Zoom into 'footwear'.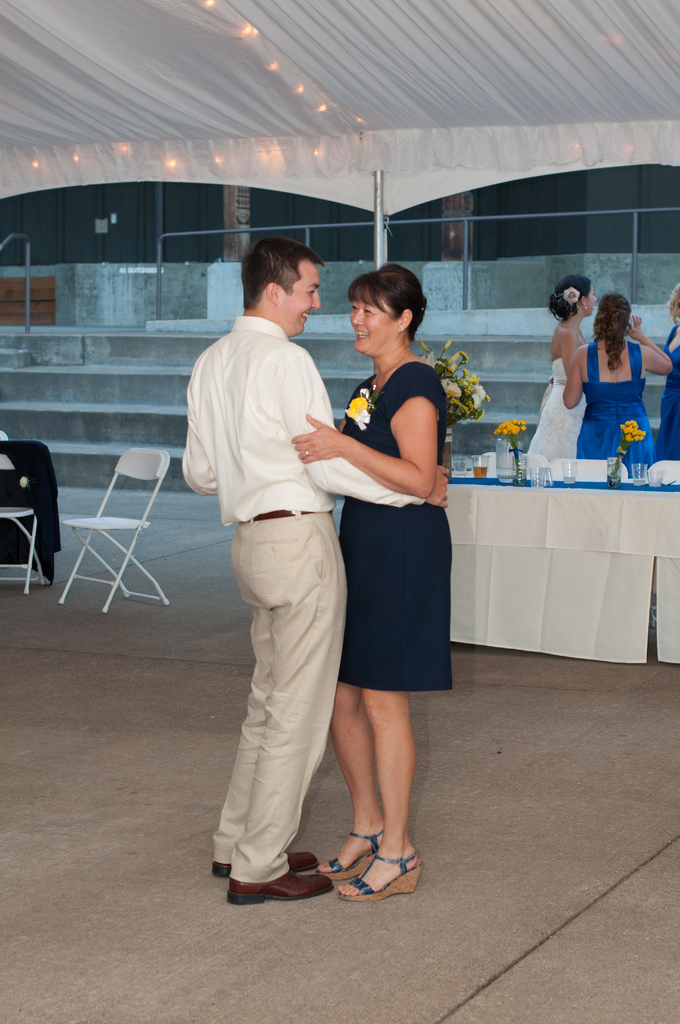
Zoom target: region(342, 848, 426, 908).
